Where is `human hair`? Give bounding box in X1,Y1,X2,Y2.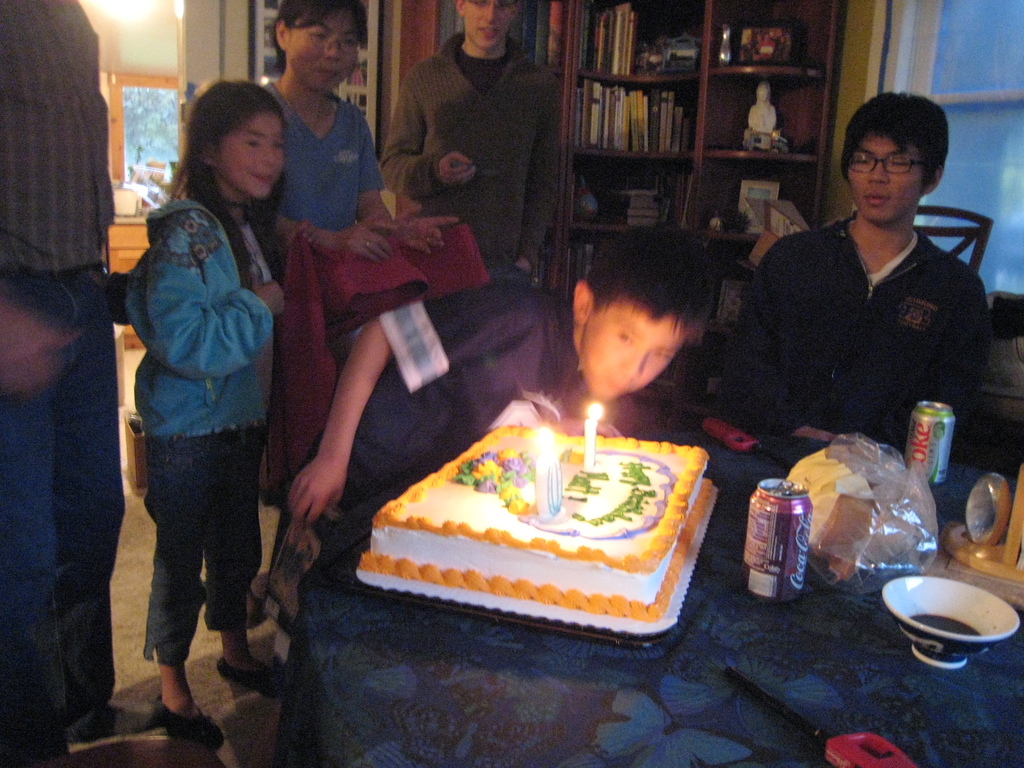
841,84,950,195.
